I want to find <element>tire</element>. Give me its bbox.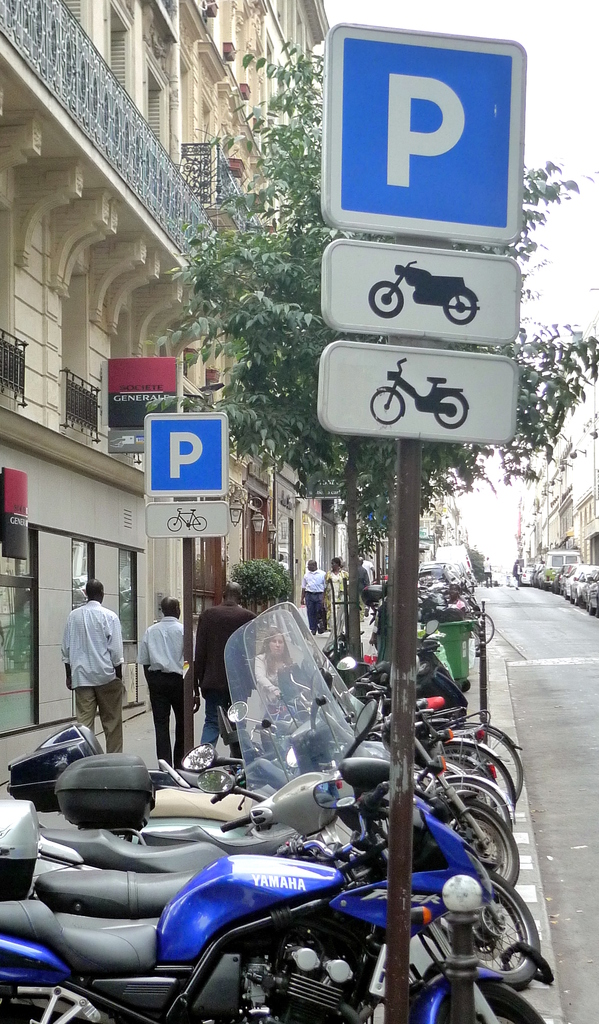
x1=465, y1=720, x2=519, y2=788.
